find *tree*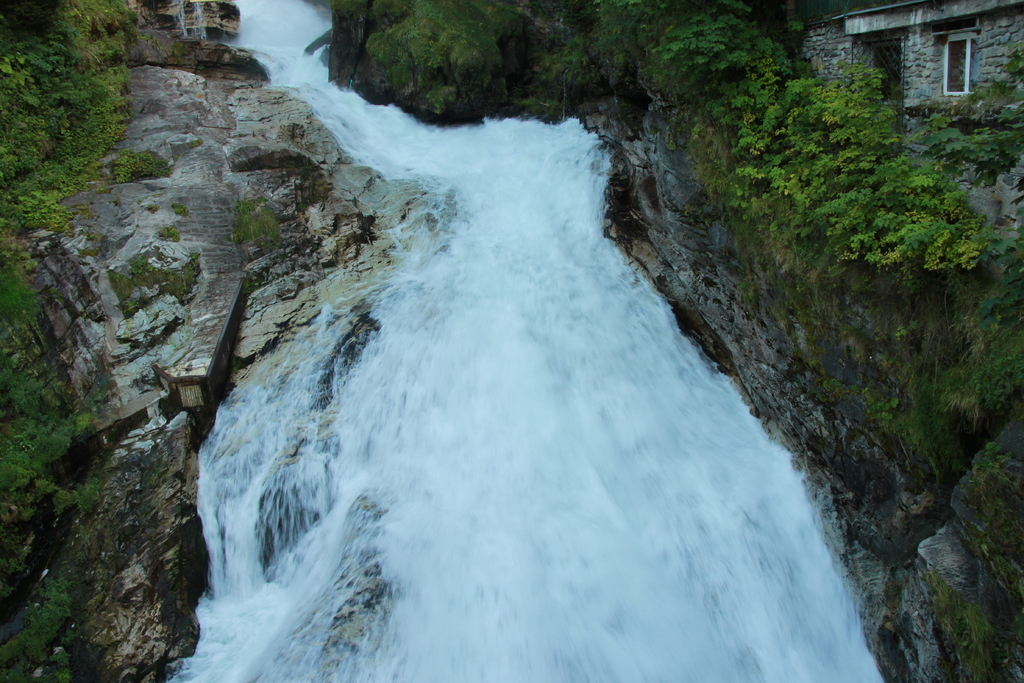
region(353, 0, 1020, 682)
